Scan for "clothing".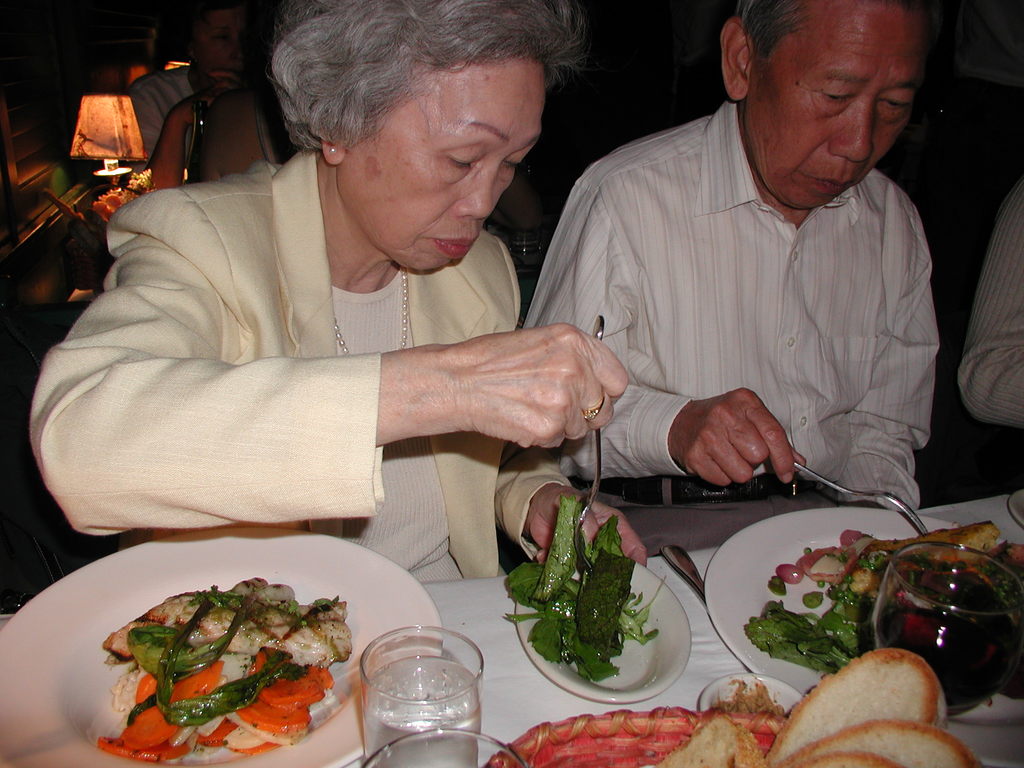
Scan result: (29,147,521,580).
